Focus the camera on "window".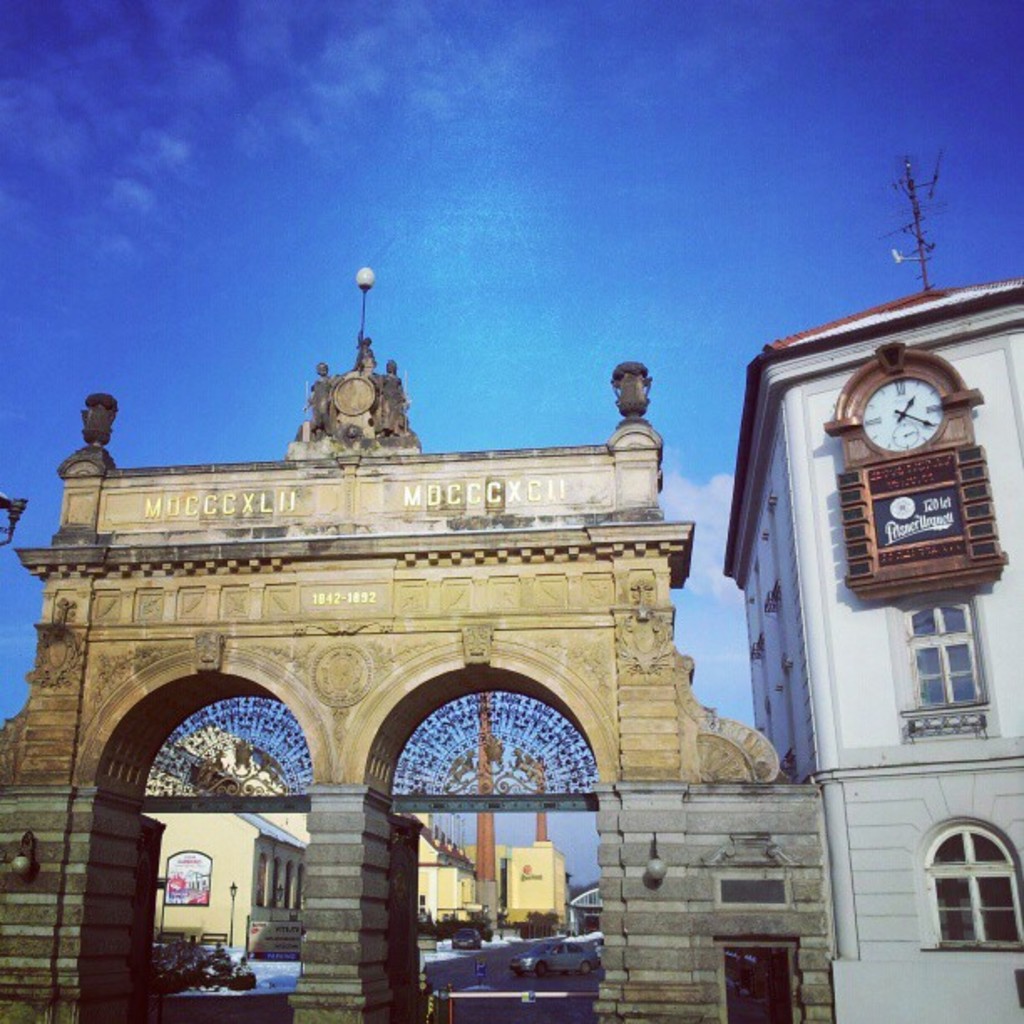
Focus region: 251 838 310 907.
